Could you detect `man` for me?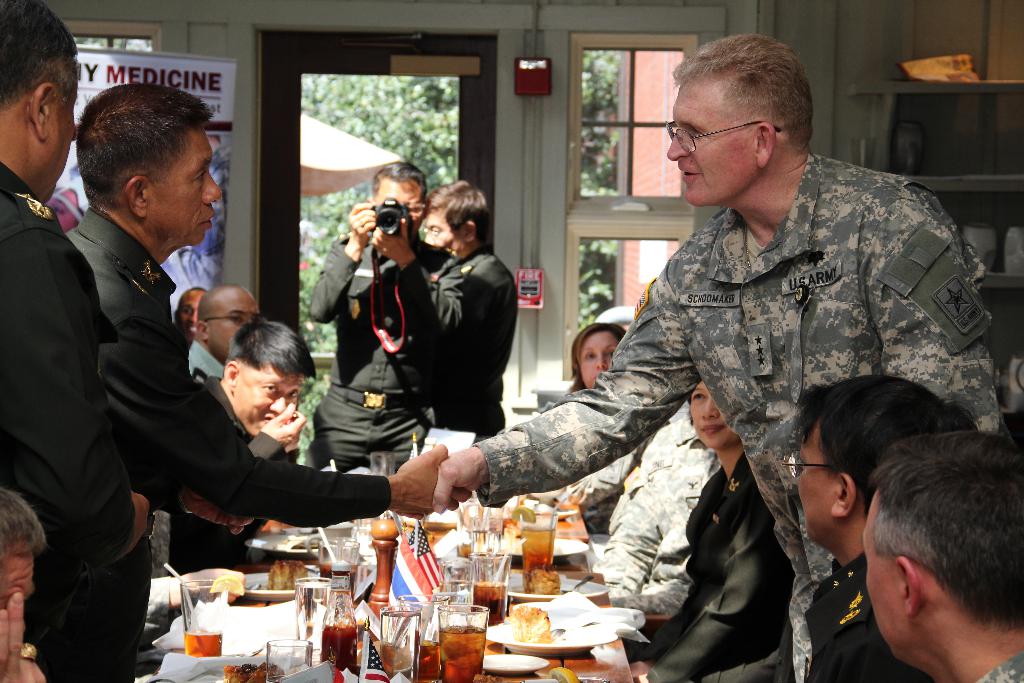
Detection result: detection(513, 69, 963, 662).
